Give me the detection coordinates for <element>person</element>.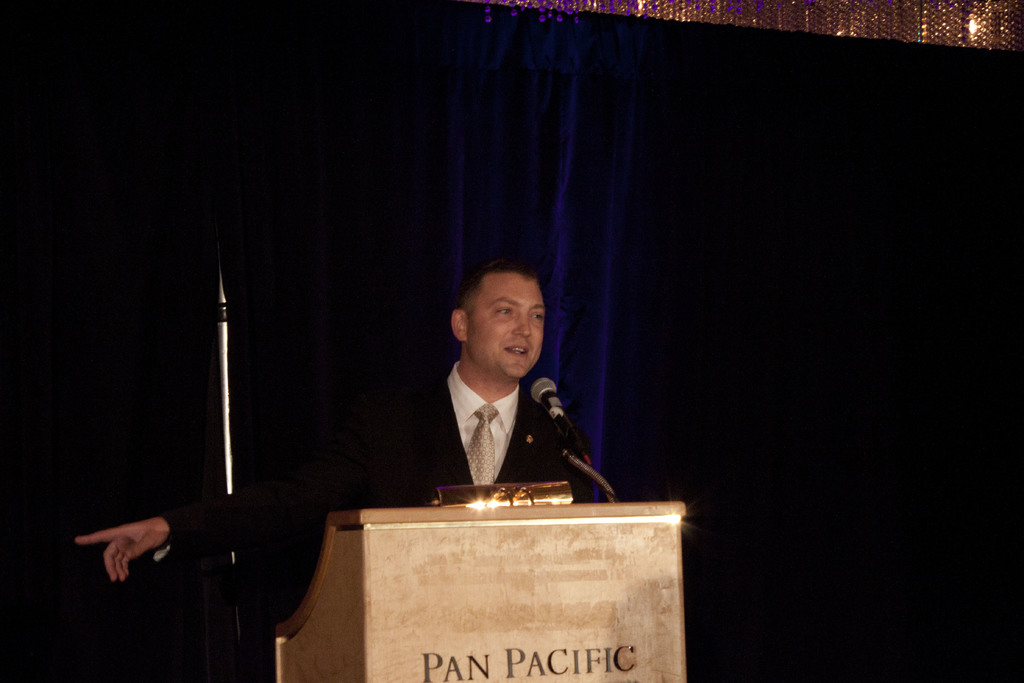
detection(81, 255, 602, 589).
